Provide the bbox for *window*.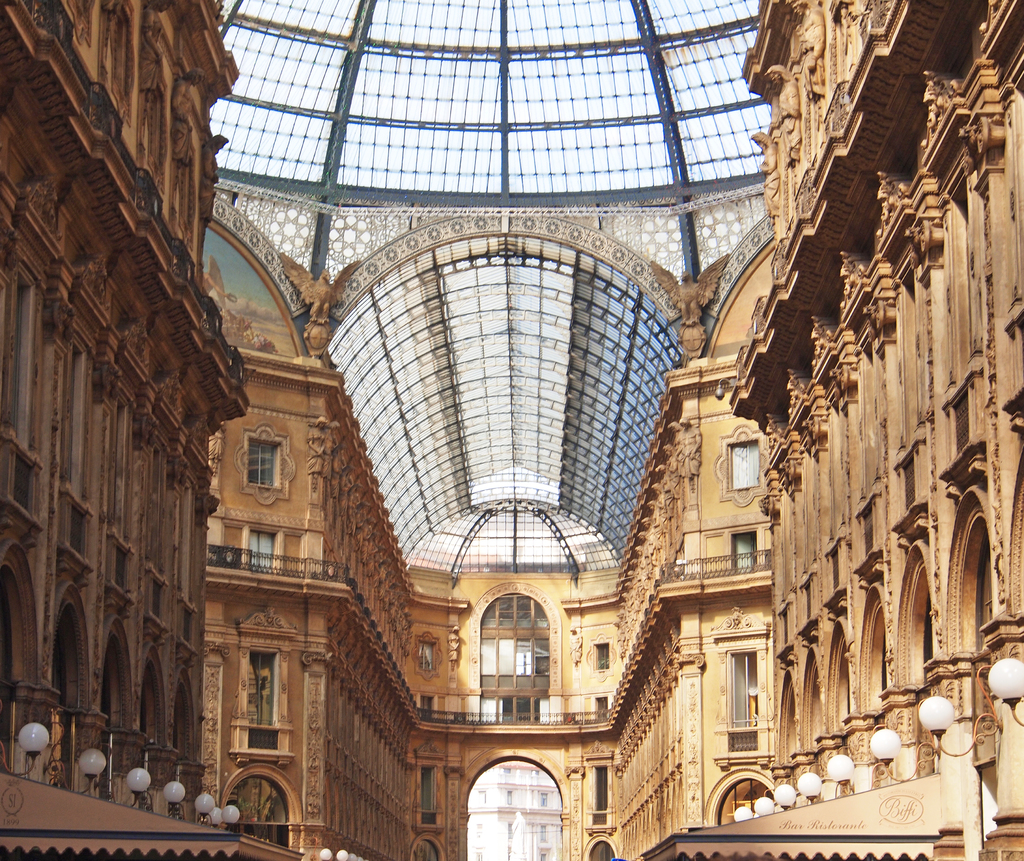
box=[417, 758, 444, 829].
